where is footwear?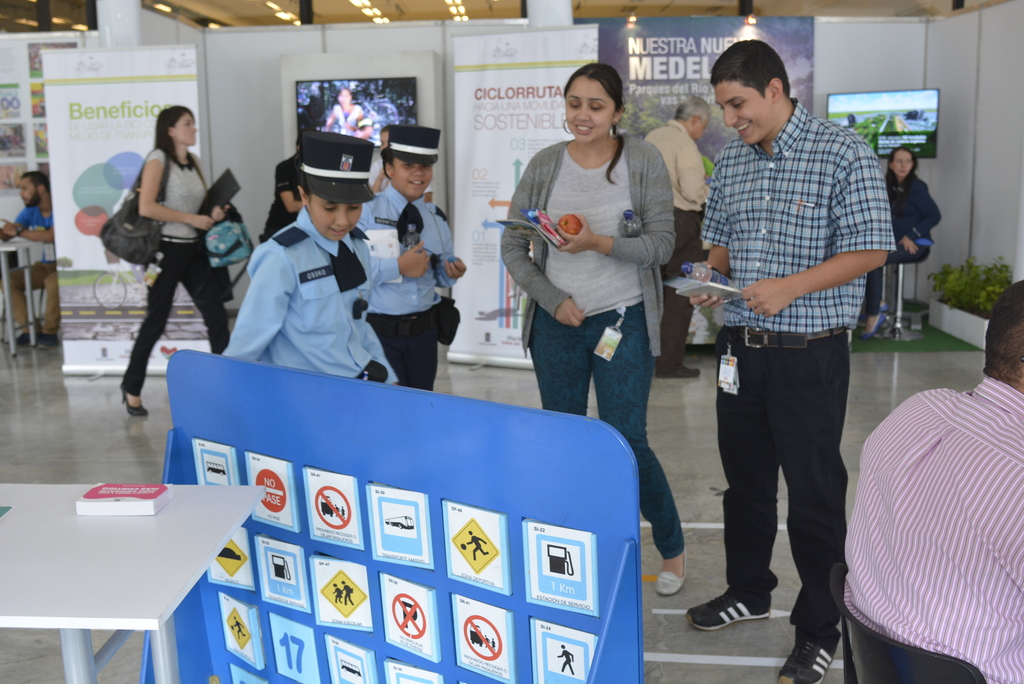
x1=877, y1=301, x2=890, y2=310.
